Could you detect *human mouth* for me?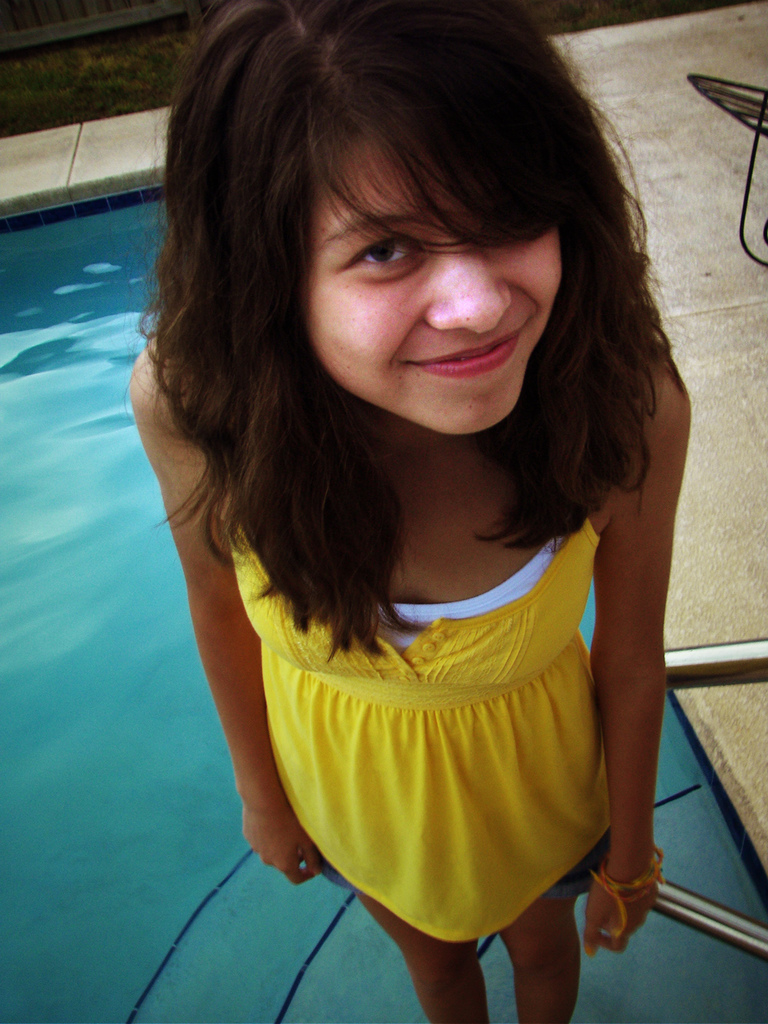
Detection result: (403,317,531,379).
